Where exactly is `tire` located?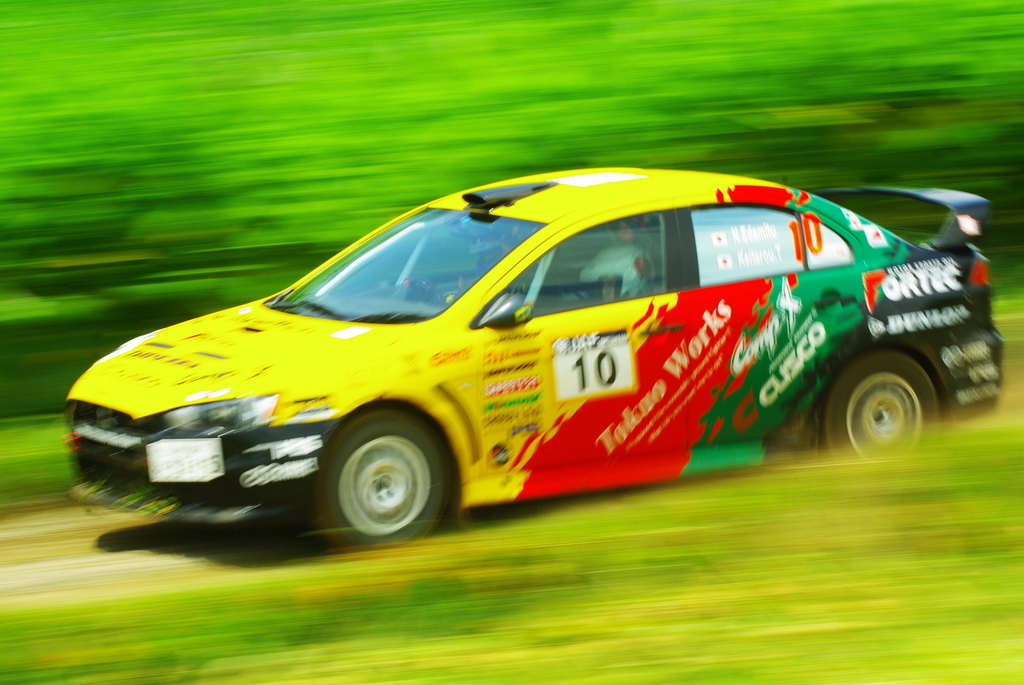
Its bounding box is detection(305, 412, 457, 555).
